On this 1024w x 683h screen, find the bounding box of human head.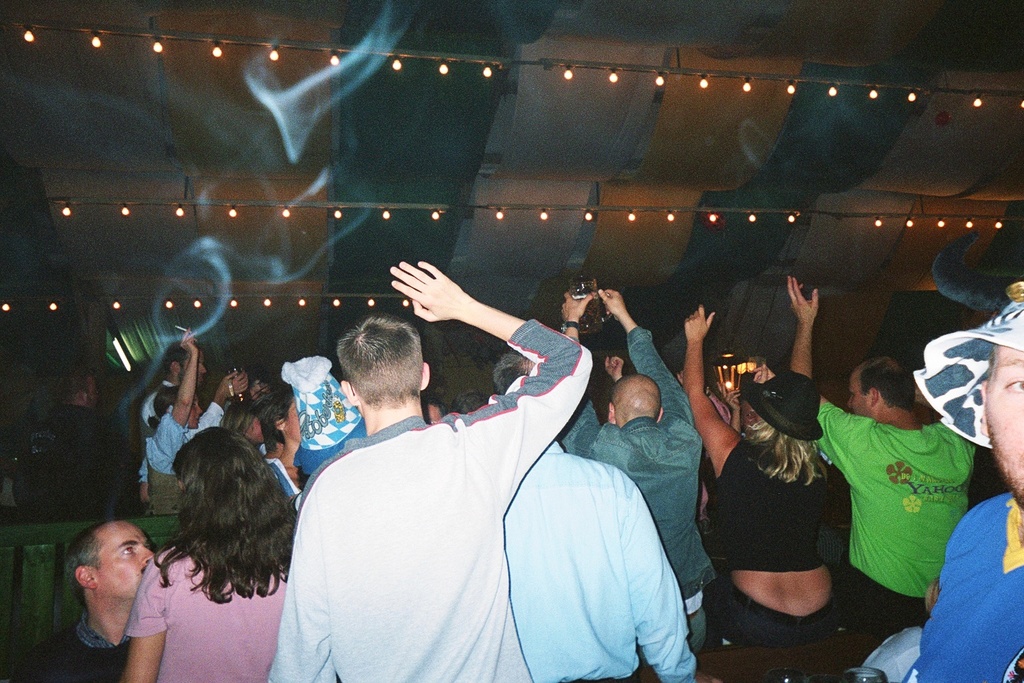
Bounding box: detection(152, 384, 205, 427).
